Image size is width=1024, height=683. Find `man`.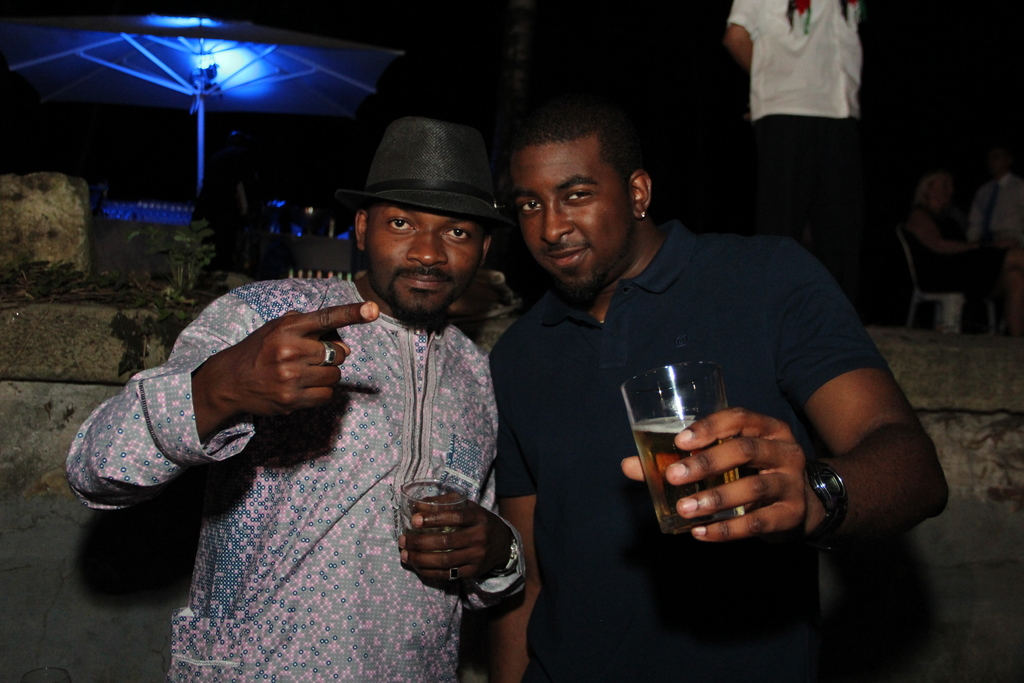
locate(730, 0, 861, 298).
